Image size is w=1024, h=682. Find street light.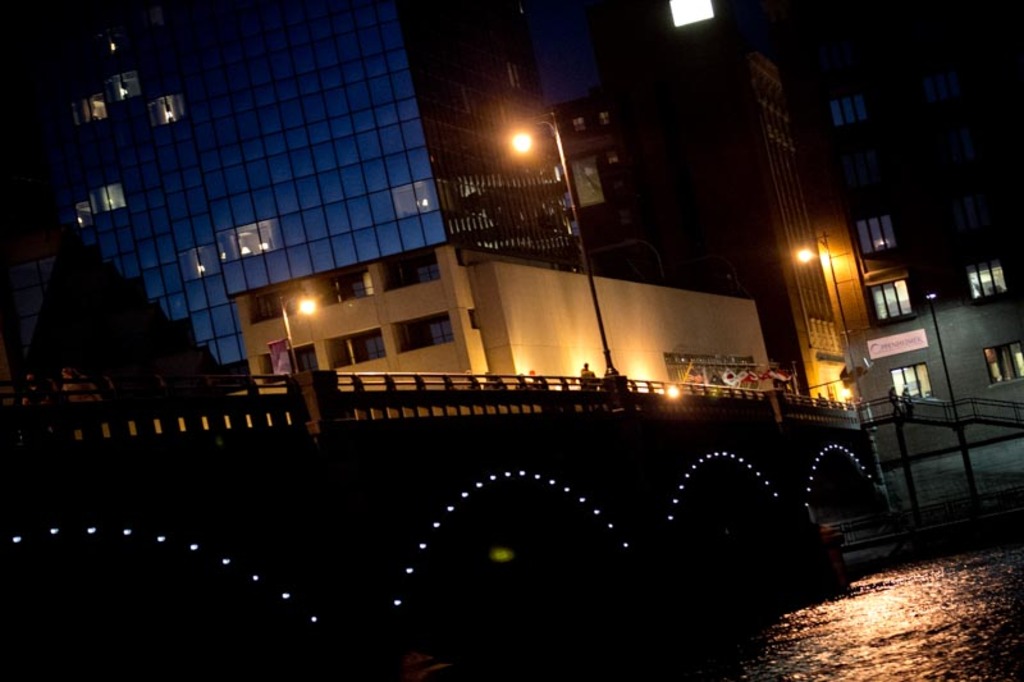
<bbox>494, 102, 614, 374</bbox>.
